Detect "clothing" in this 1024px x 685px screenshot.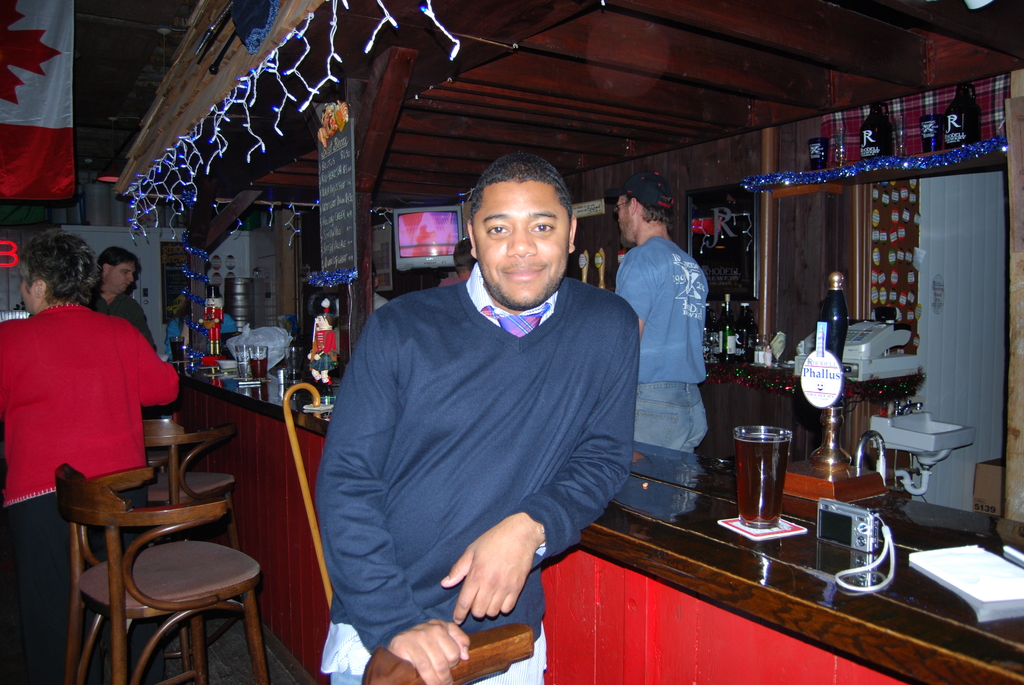
Detection: 318 263 658 684.
